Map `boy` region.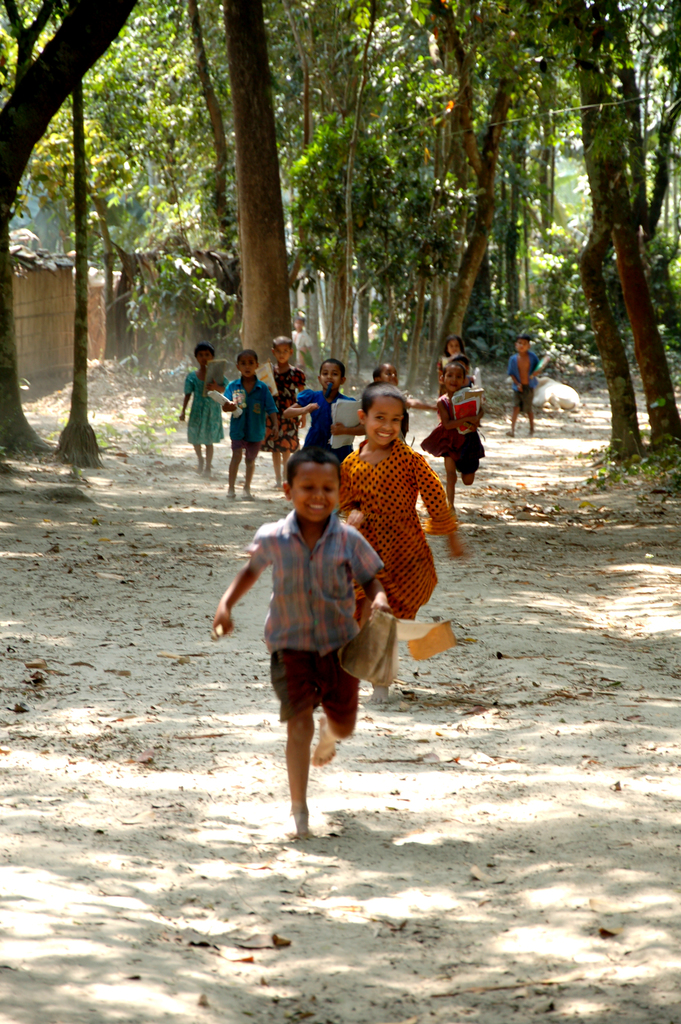
Mapped to 504:335:552:438.
